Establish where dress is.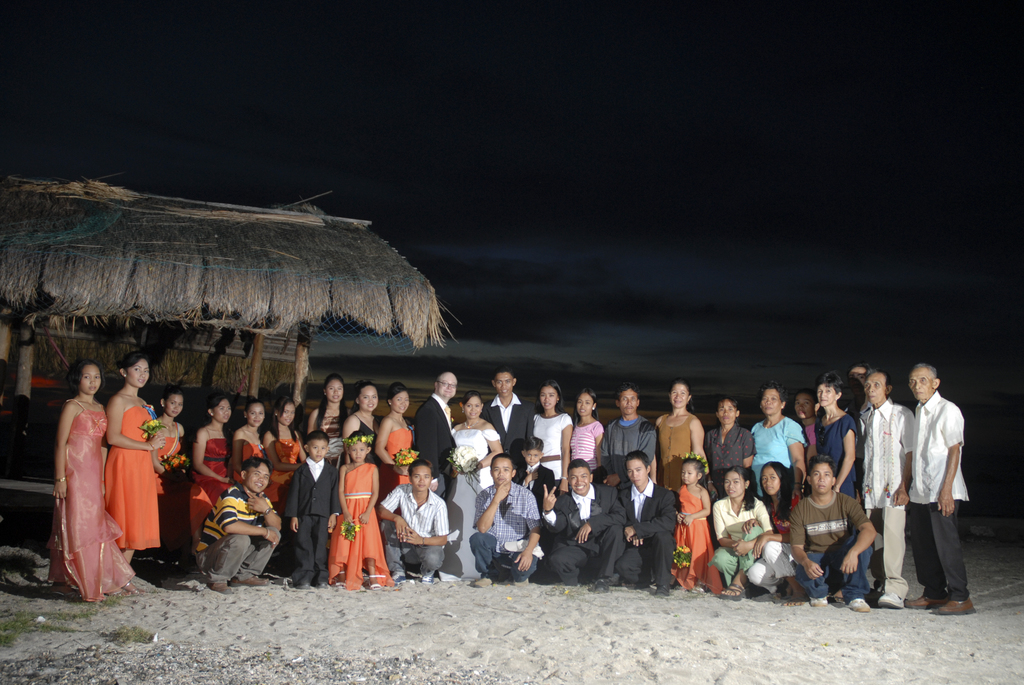
Established at bbox=(148, 432, 189, 528).
